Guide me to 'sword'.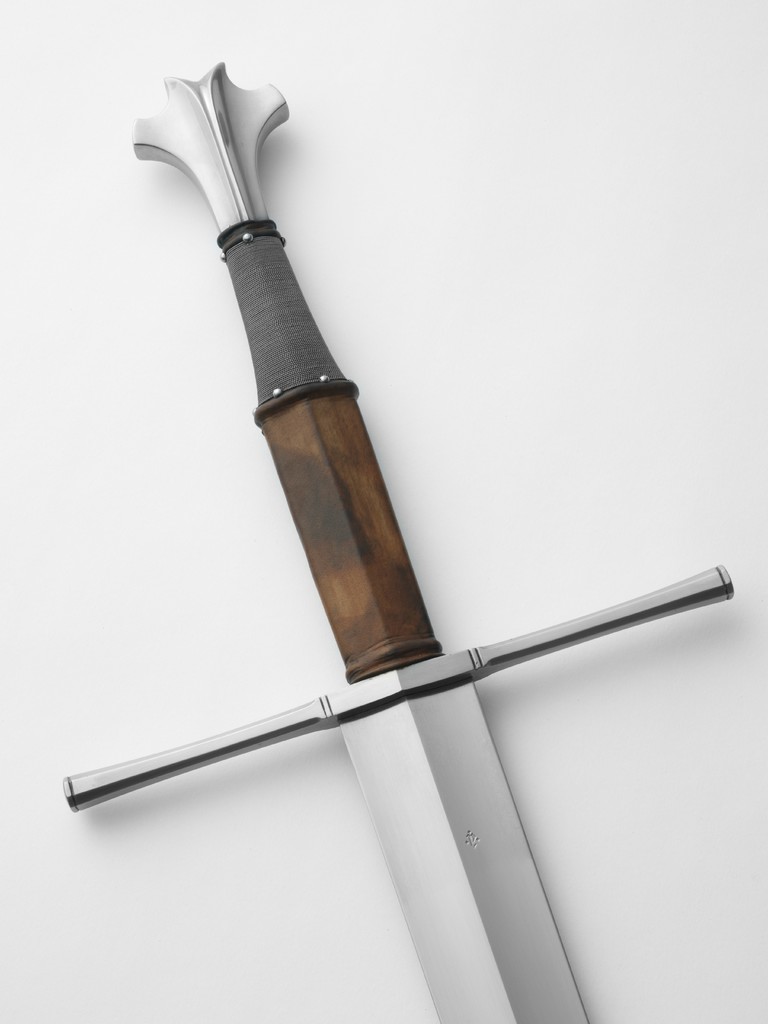
Guidance: [x1=64, y1=63, x2=734, y2=1023].
